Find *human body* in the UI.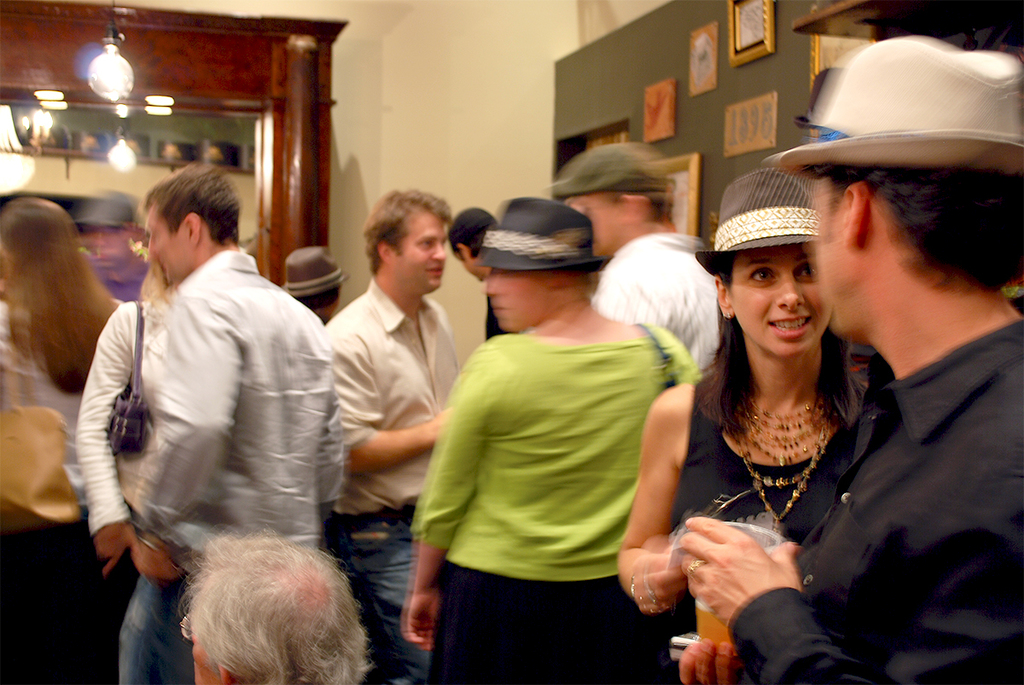
UI element at left=75, top=298, right=160, bottom=574.
